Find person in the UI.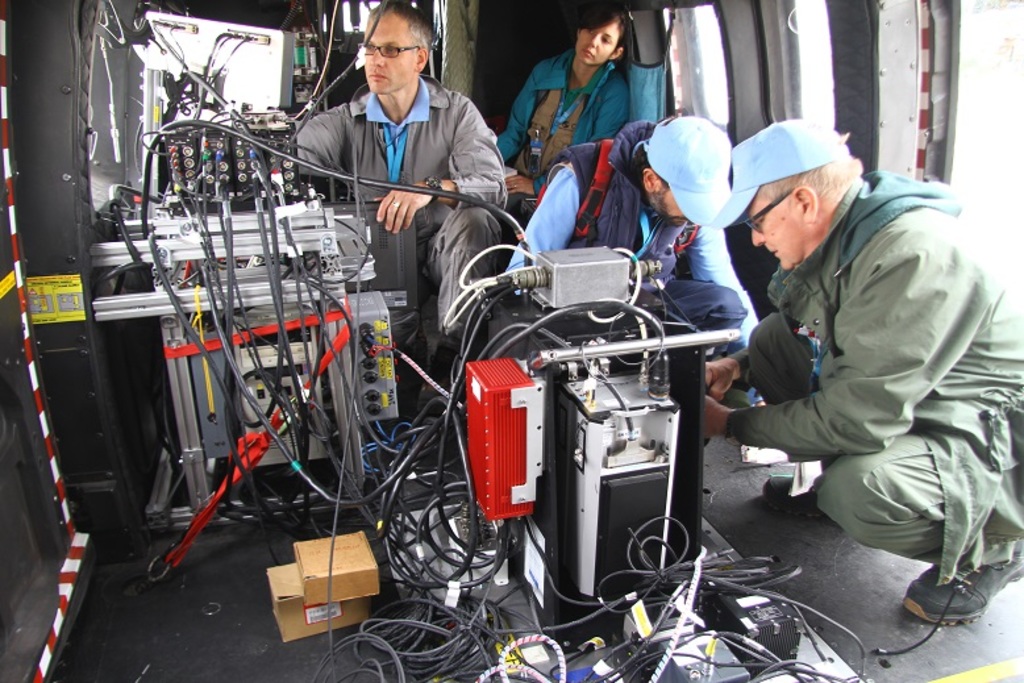
UI element at l=496, t=8, r=636, b=238.
